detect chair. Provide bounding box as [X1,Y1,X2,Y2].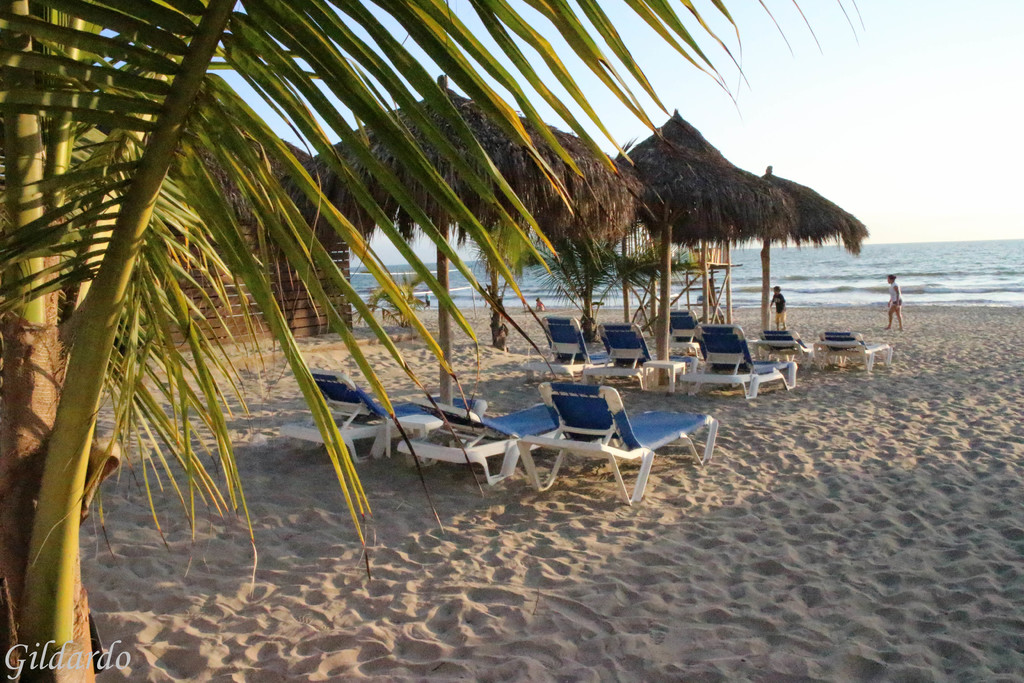
[303,364,417,454].
